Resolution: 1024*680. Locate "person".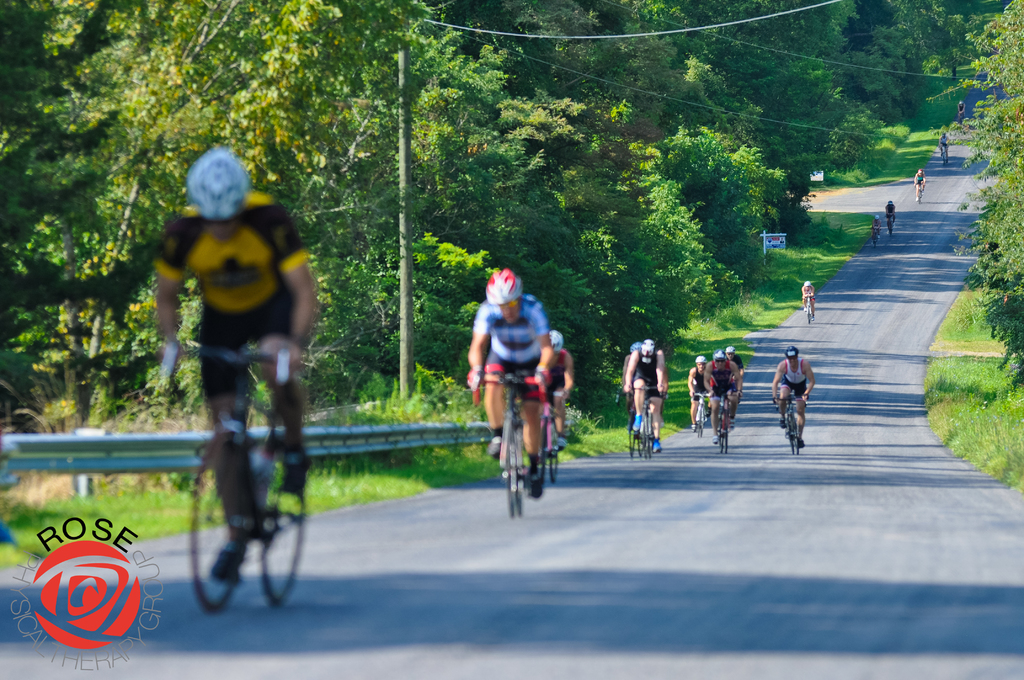
(703,353,735,442).
